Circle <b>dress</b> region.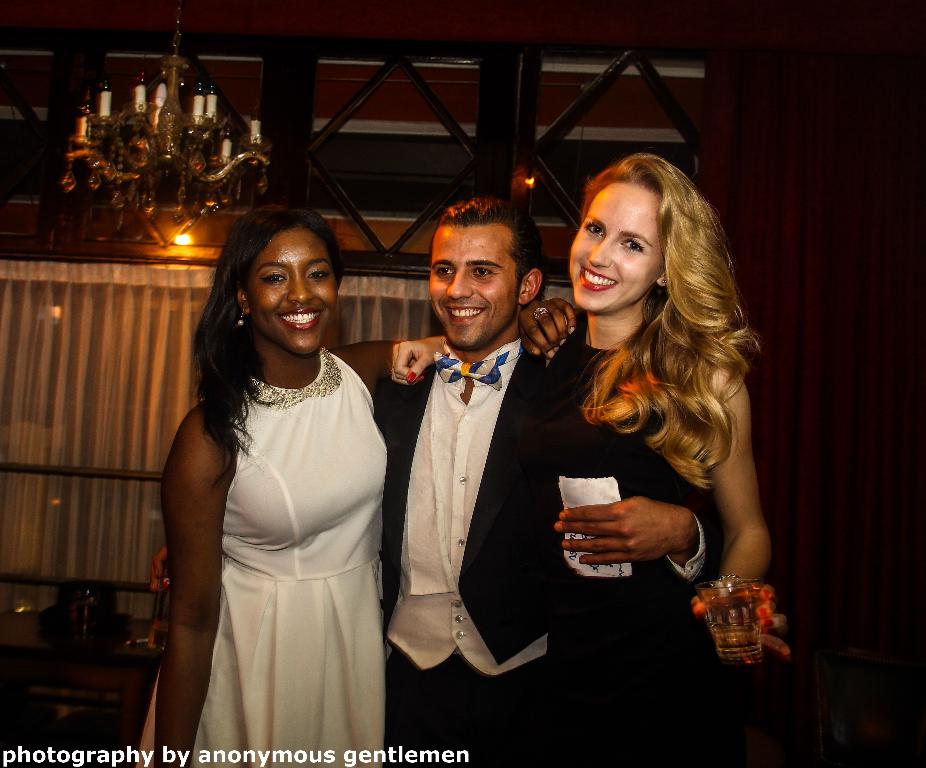
Region: (554, 317, 791, 767).
